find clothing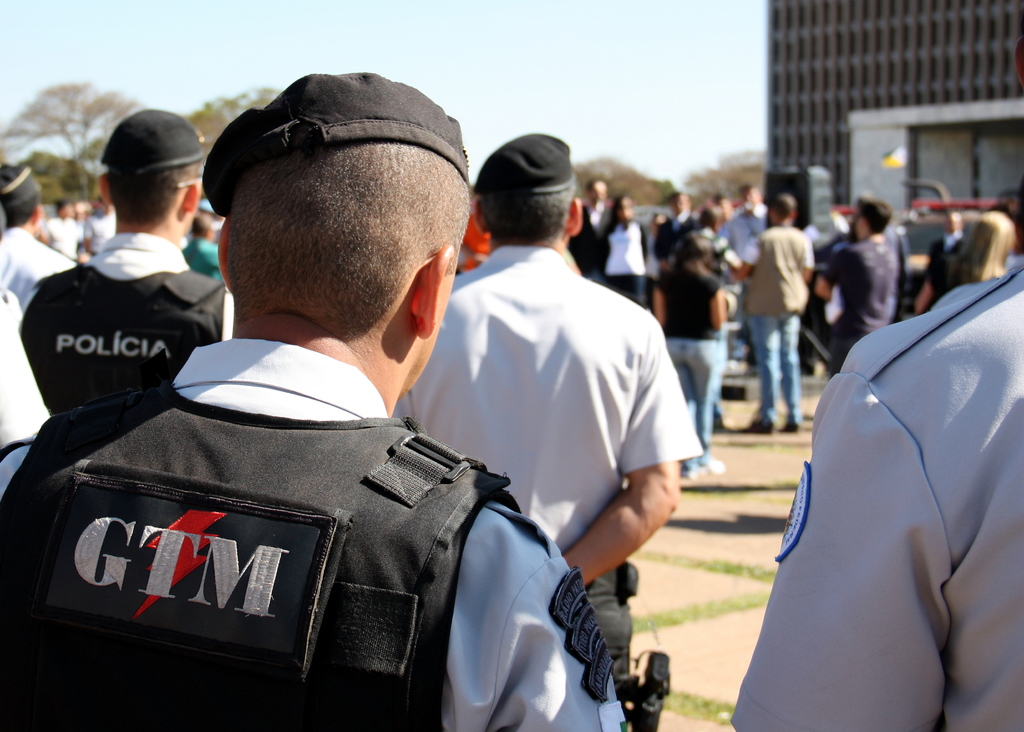
[572,202,617,273]
